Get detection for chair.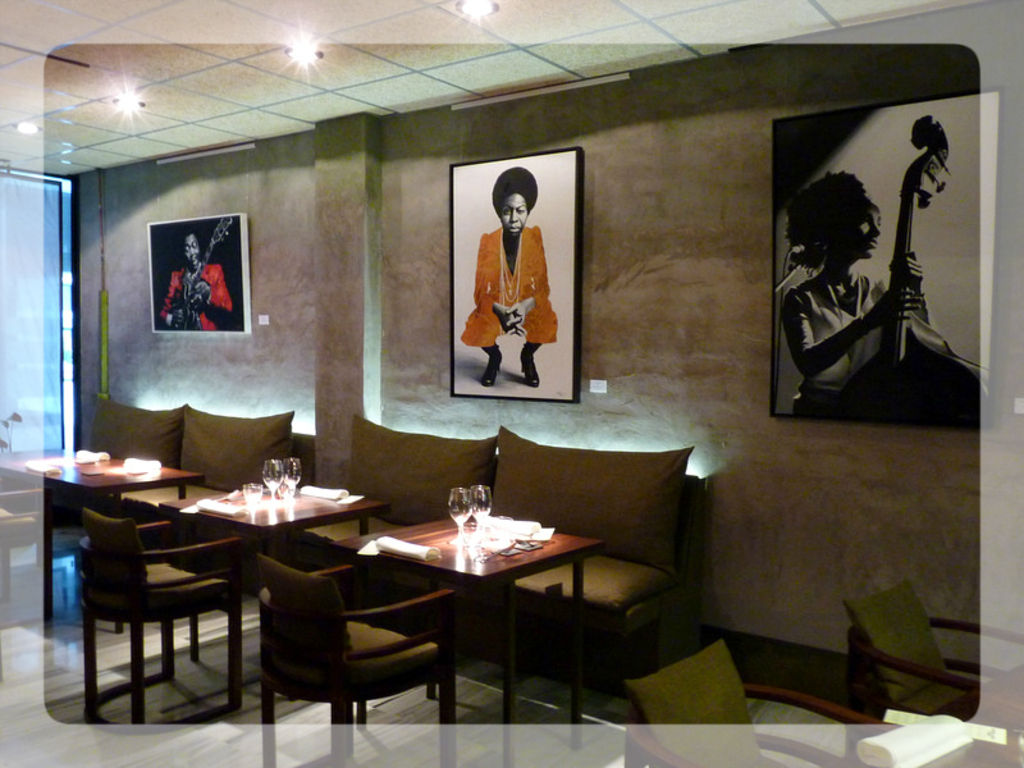
Detection: box(239, 541, 447, 756).
